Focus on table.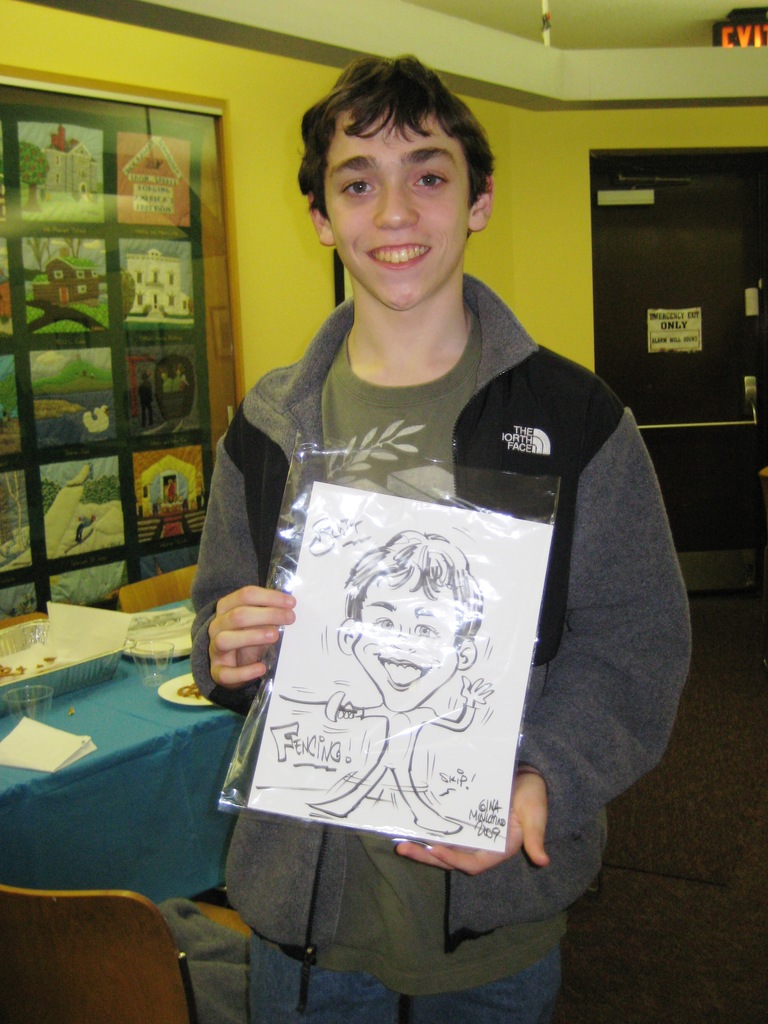
Focused at l=0, t=580, r=287, b=972.
